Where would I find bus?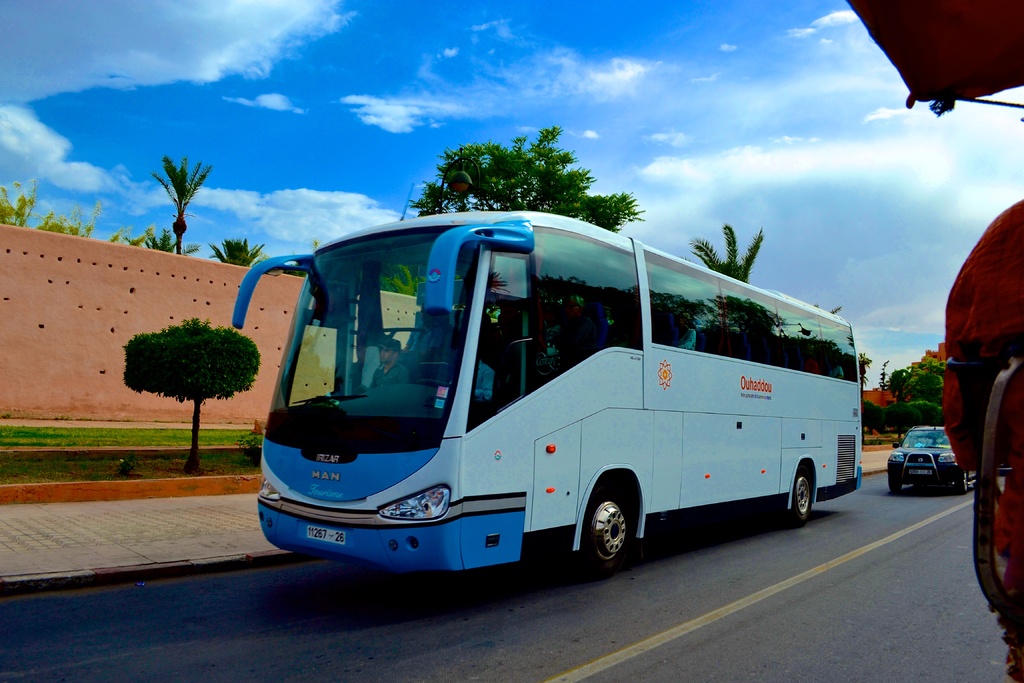
At [231, 204, 867, 578].
